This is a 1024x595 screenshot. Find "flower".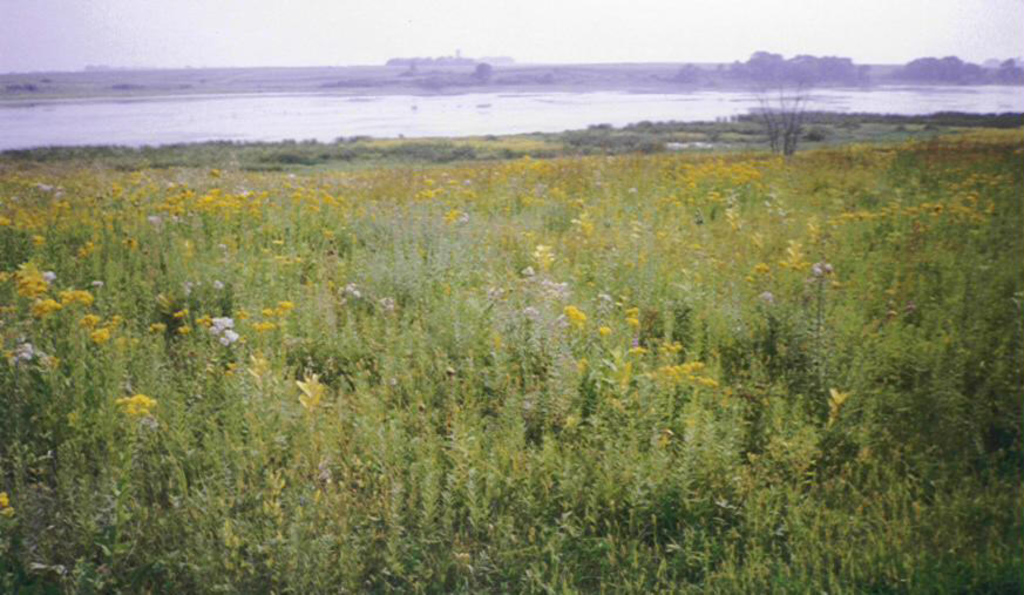
Bounding box: select_region(565, 306, 588, 323).
